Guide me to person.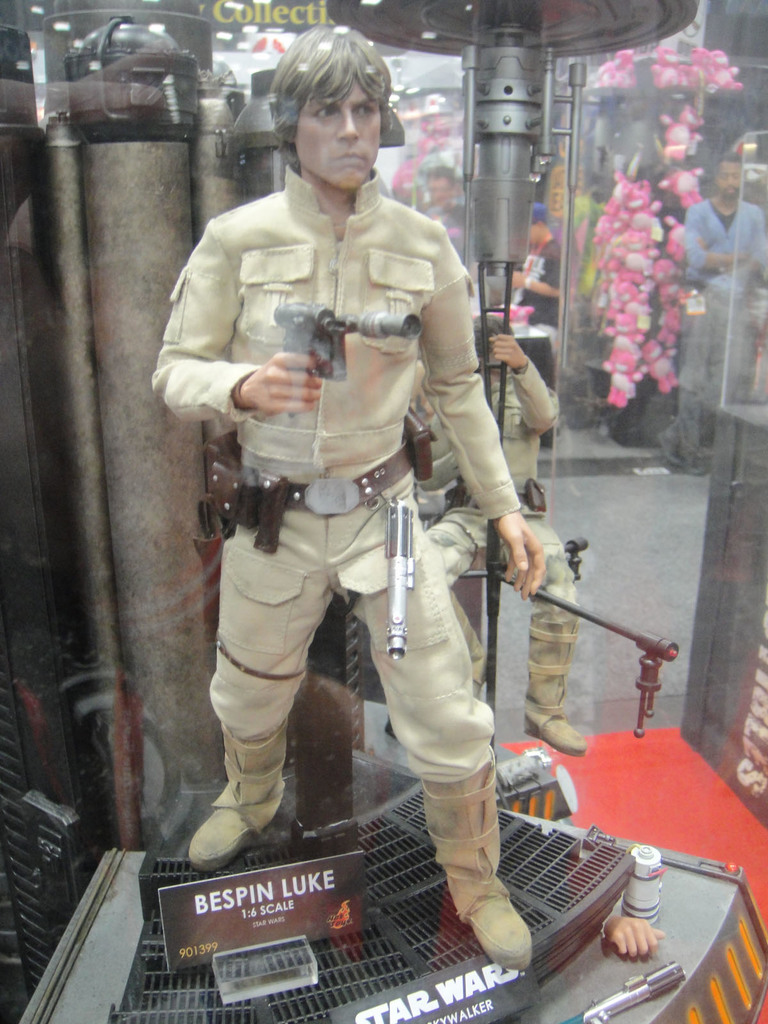
Guidance: rect(167, 59, 556, 932).
